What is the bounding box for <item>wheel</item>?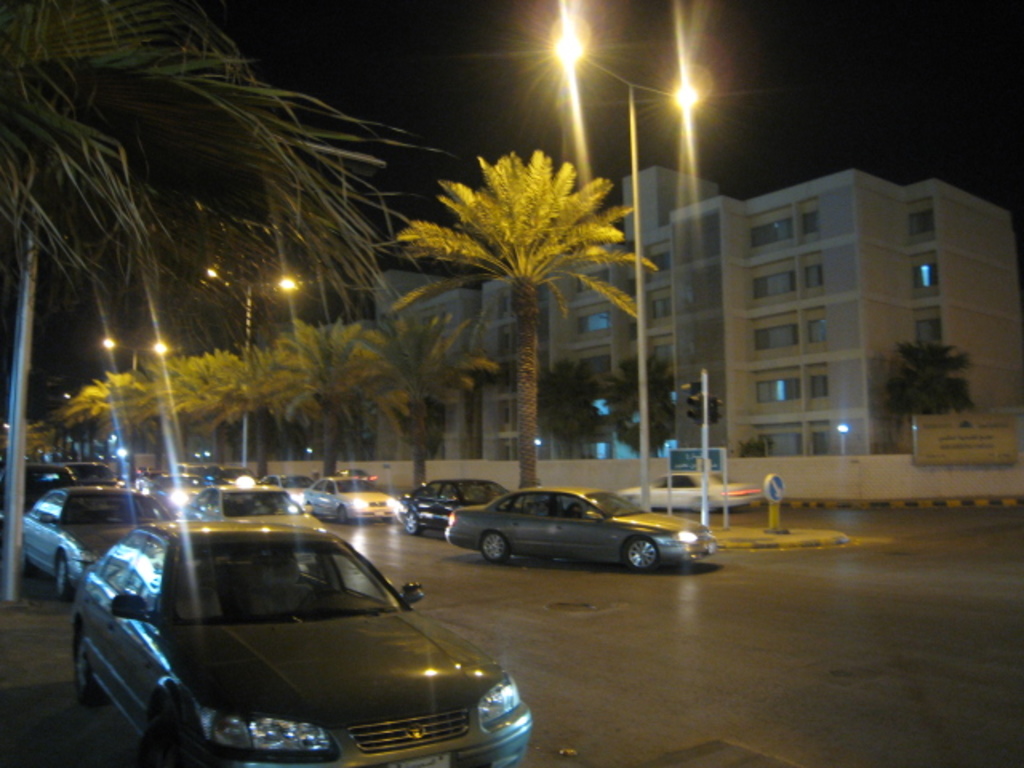
bbox=(400, 510, 422, 533).
